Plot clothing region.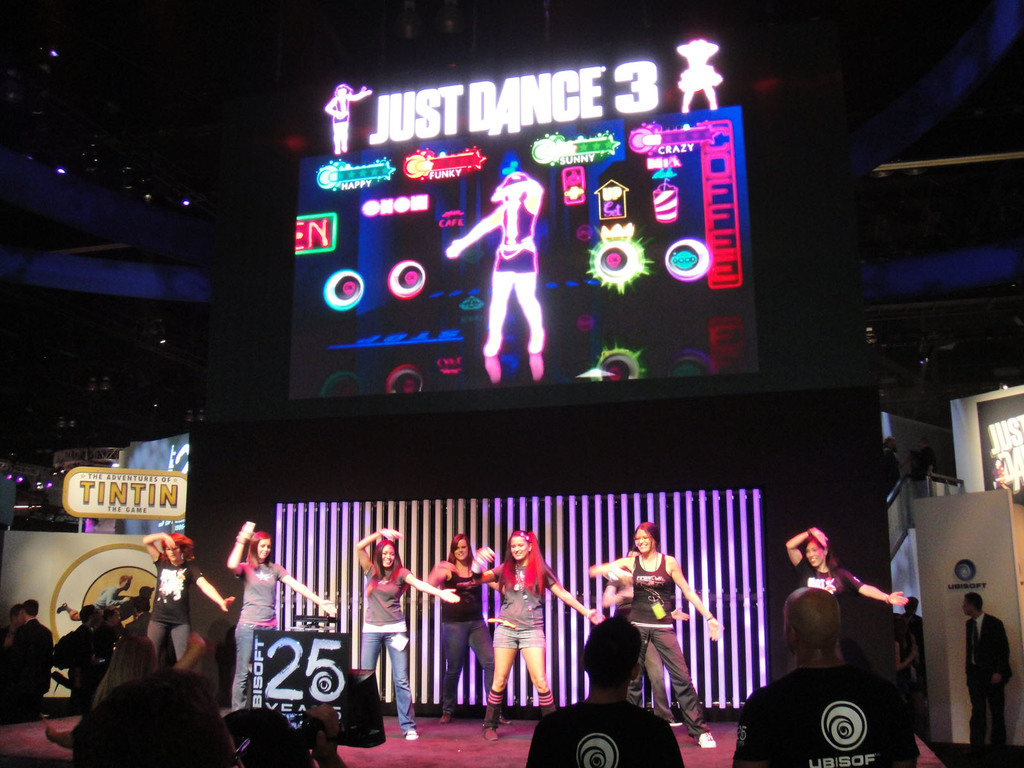
Plotted at 436,559,493,714.
